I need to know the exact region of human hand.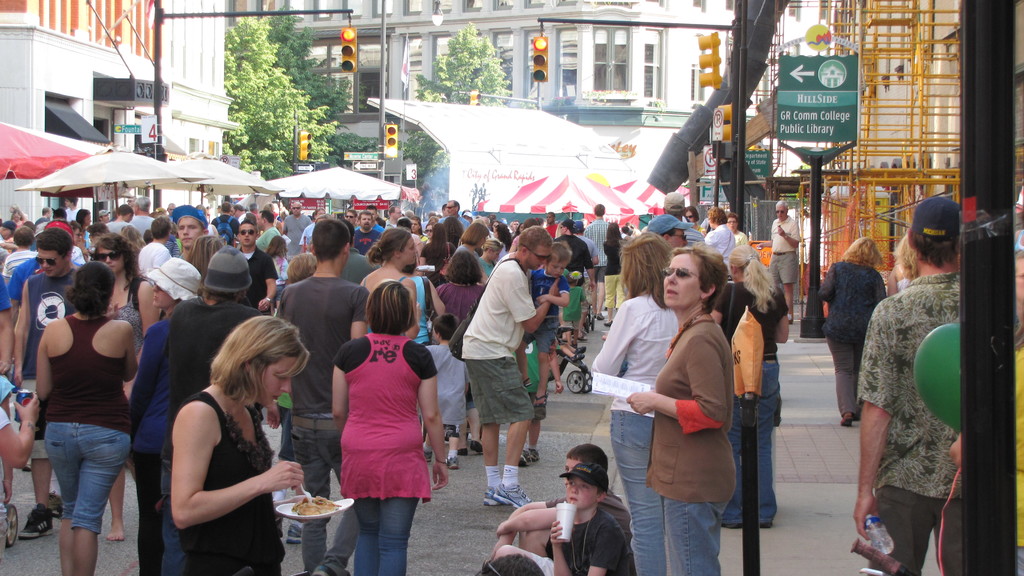
Region: 257,297,273,312.
